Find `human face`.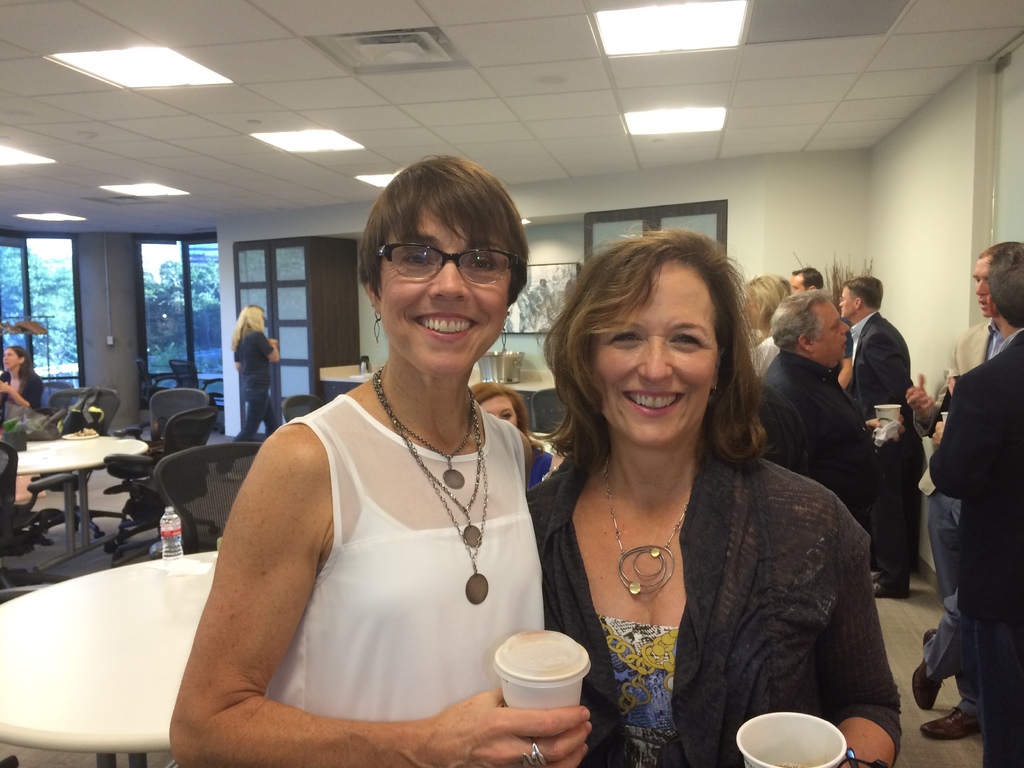
l=792, t=273, r=815, b=292.
